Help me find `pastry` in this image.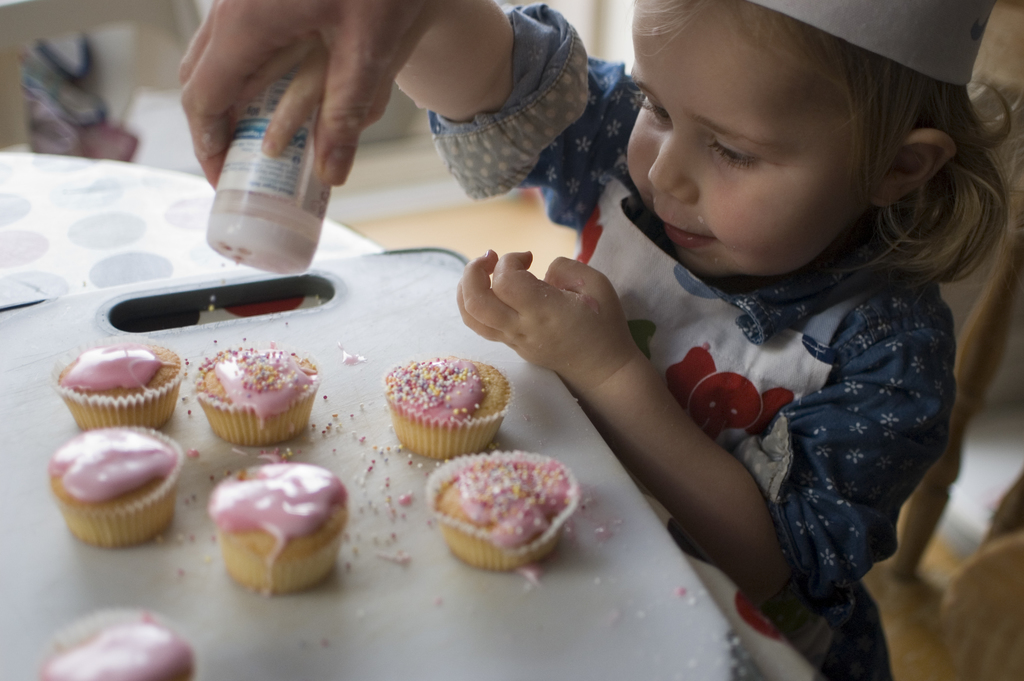
Found it: [left=198, top=345, right=320, bottom=448].
